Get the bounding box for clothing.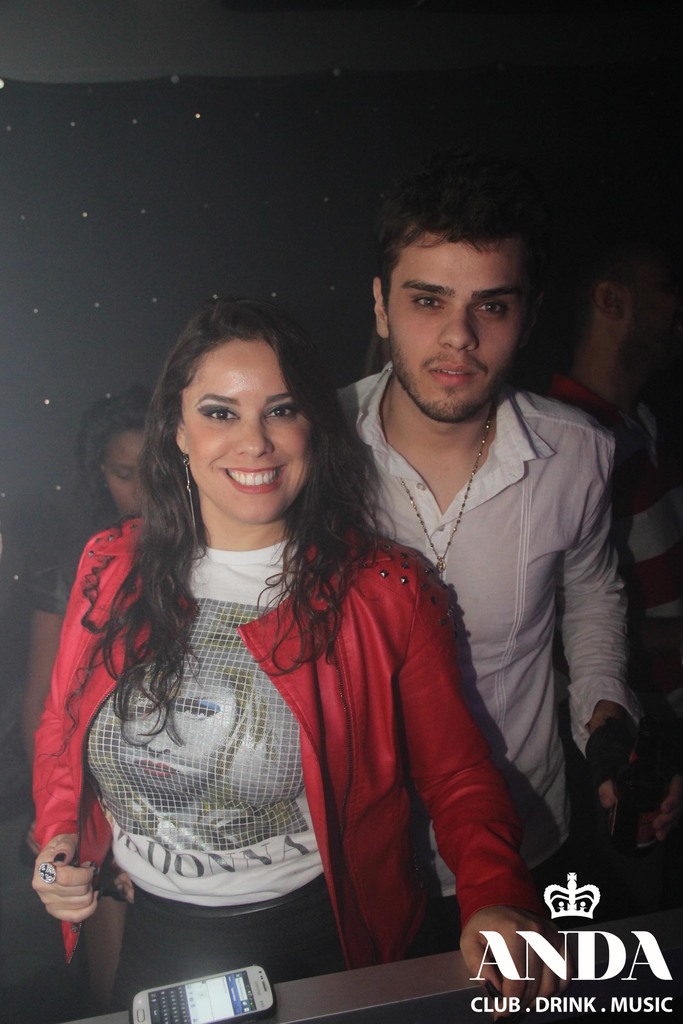
locate(324, 365, 651, 958).
